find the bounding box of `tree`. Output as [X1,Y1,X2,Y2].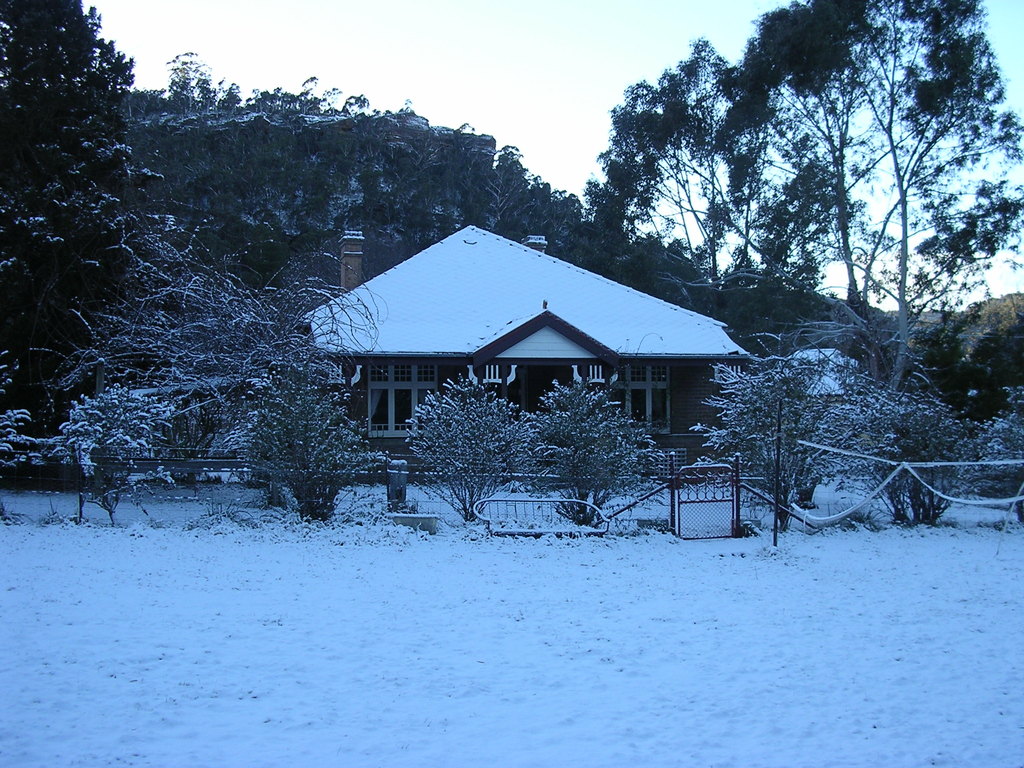
[47,380,193,526].
